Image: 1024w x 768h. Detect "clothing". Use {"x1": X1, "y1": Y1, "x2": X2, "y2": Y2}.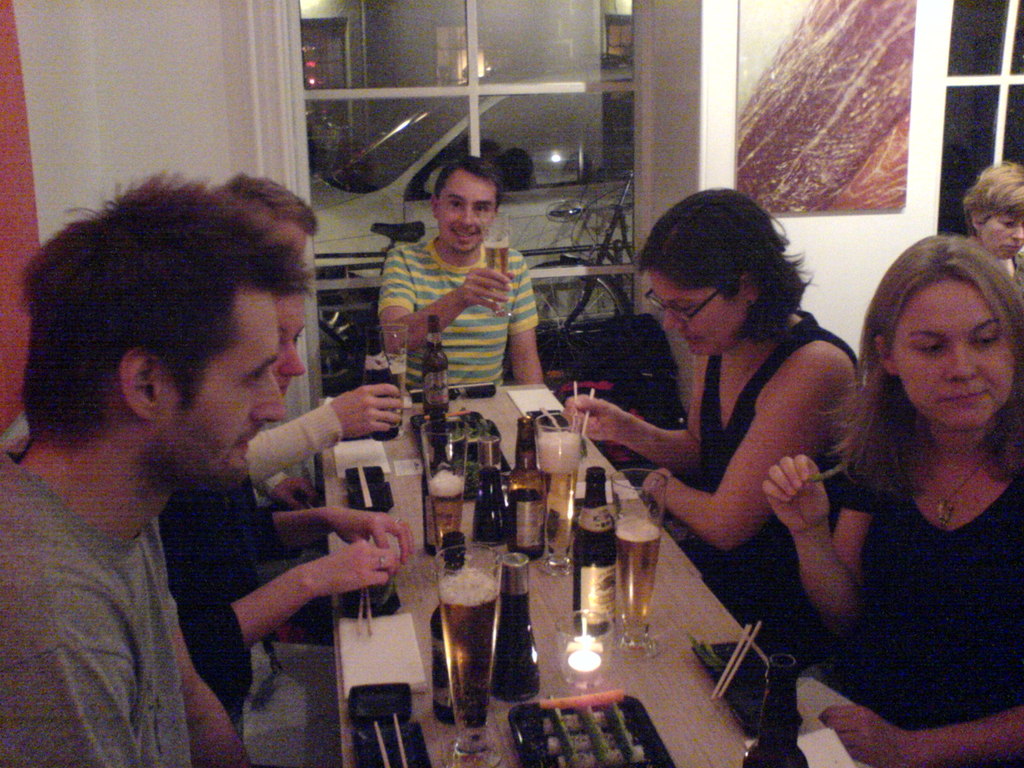
{"x1": 152, "y1": 474, "x2": 347, "y2": 767}.
